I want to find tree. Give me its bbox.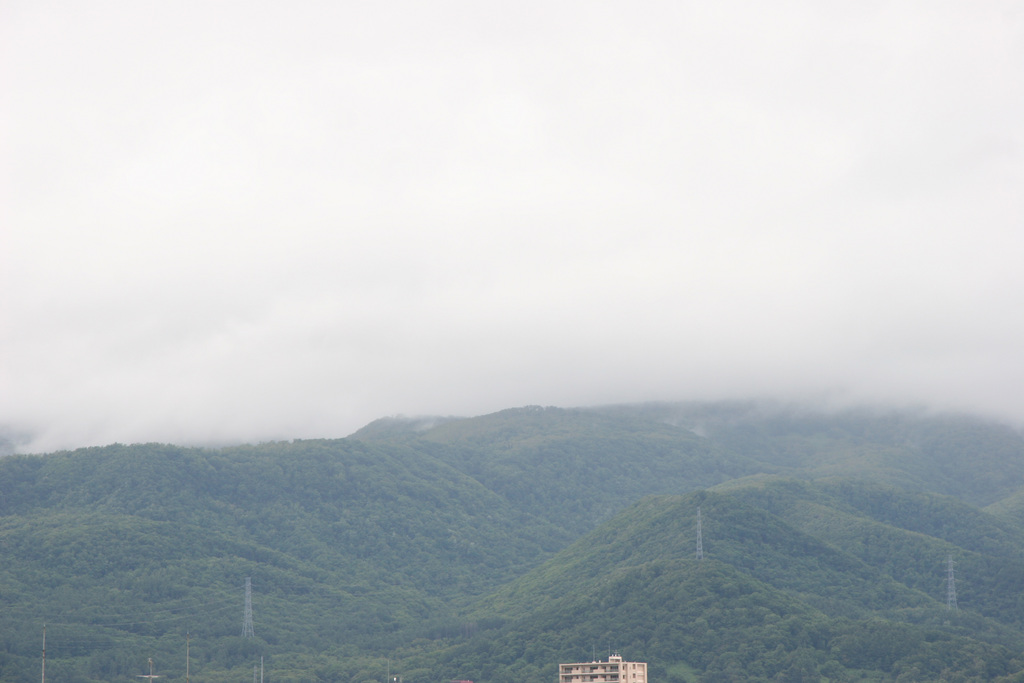
BBox(0, 407, 1023, 682).
